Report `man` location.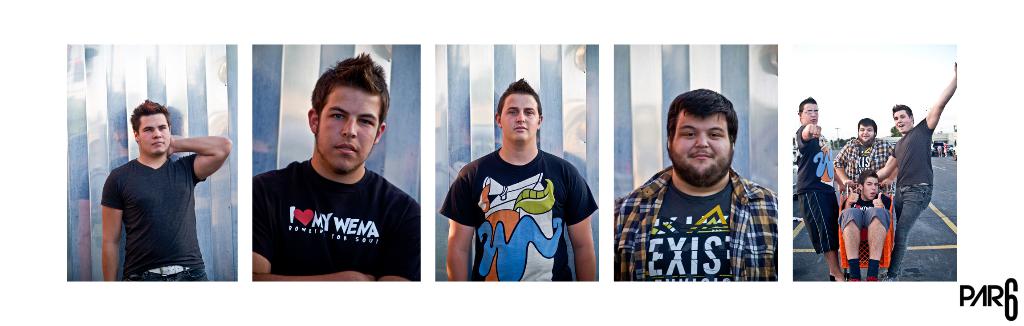
Report: x1=438, y1=77, x2=596, y2=294.
